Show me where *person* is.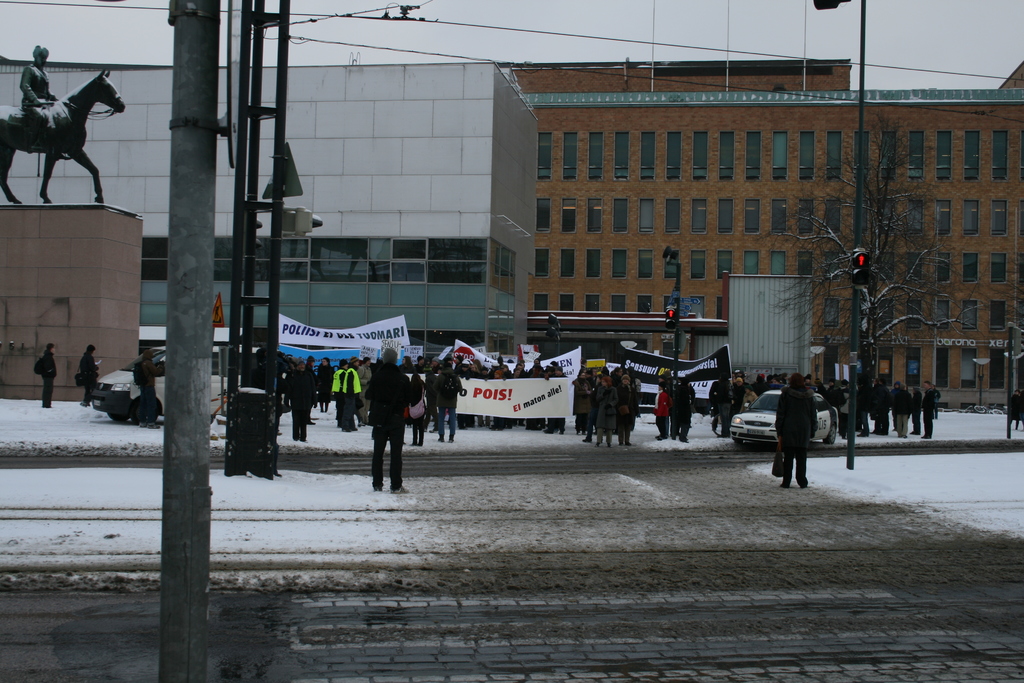
*person* is at rect(317, 353, 332, 411).
